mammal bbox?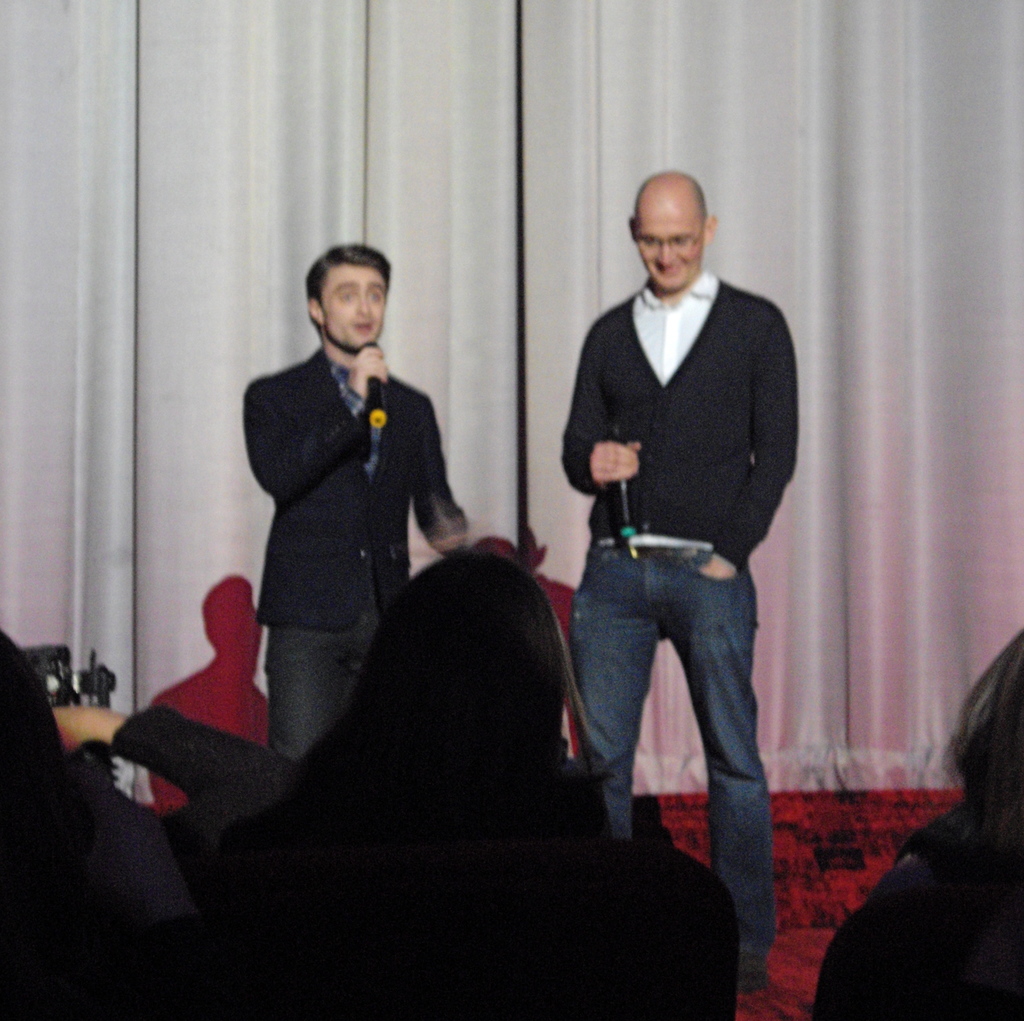
x1=233, y1=247, x2=483, y2=749
